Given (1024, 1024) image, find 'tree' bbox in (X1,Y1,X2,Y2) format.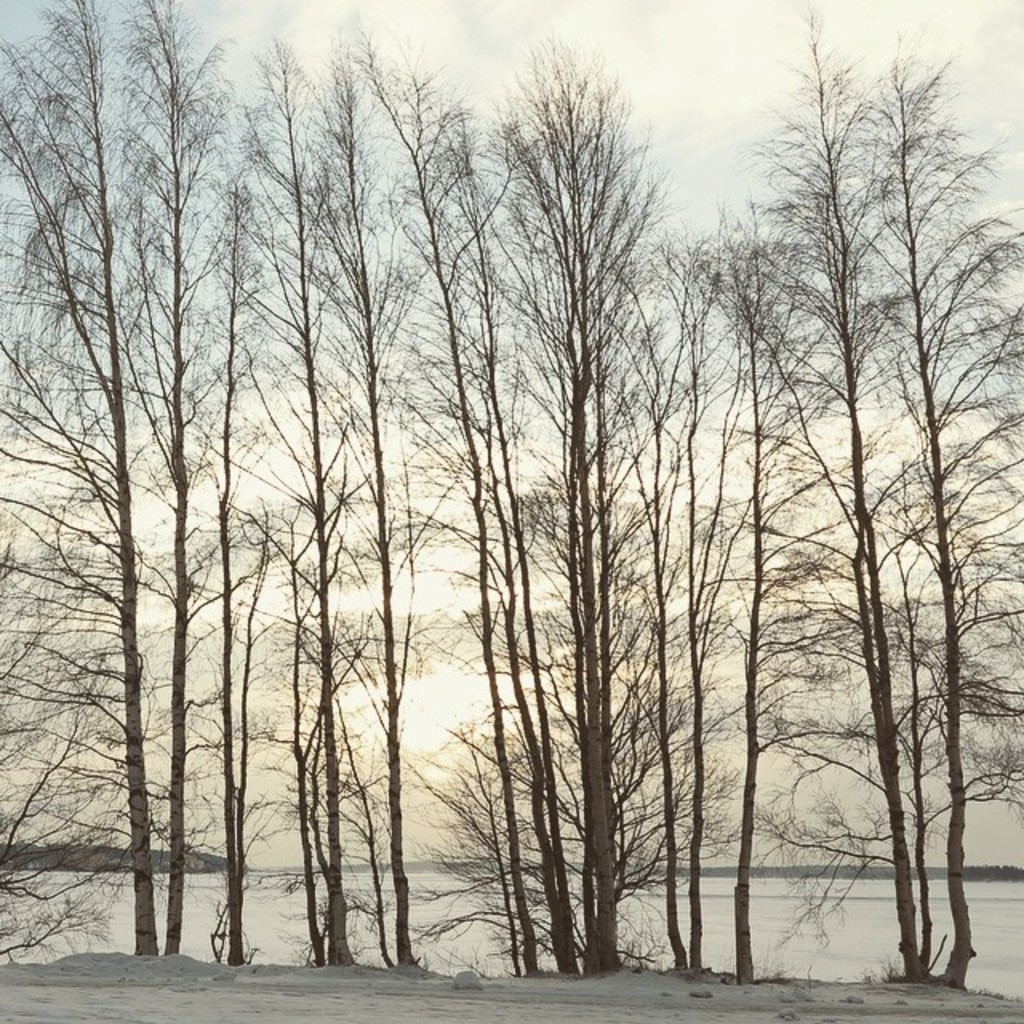
(370,50,539,989).
